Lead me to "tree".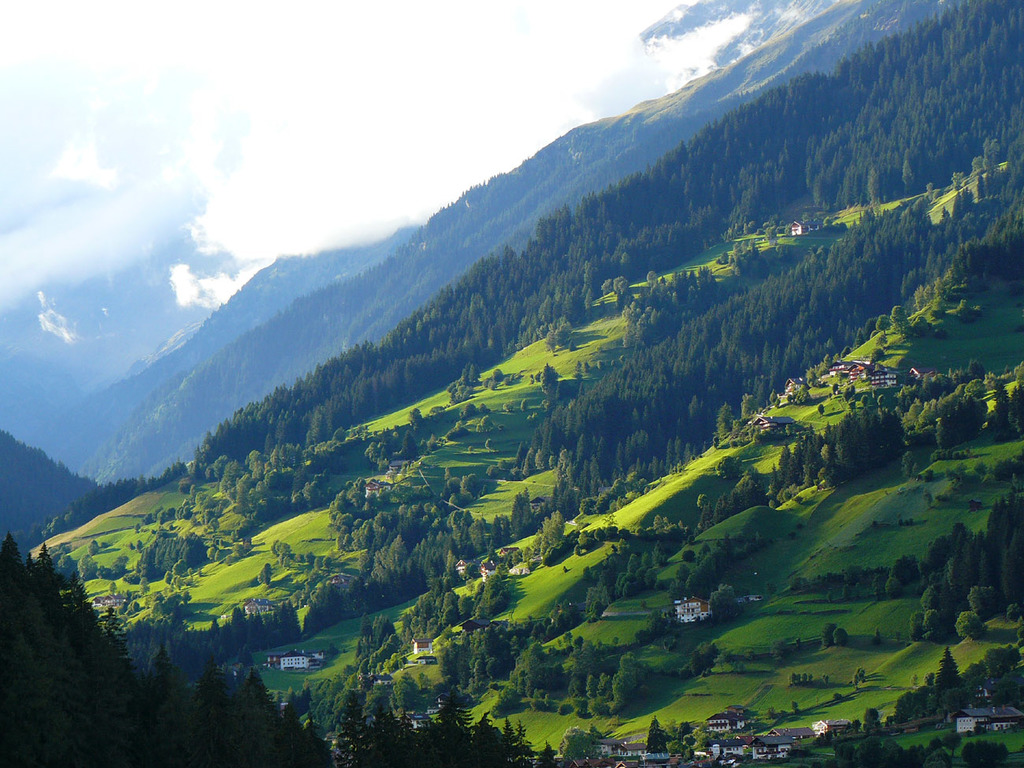
Lead to bbox=[715, 404, 738, 444].
